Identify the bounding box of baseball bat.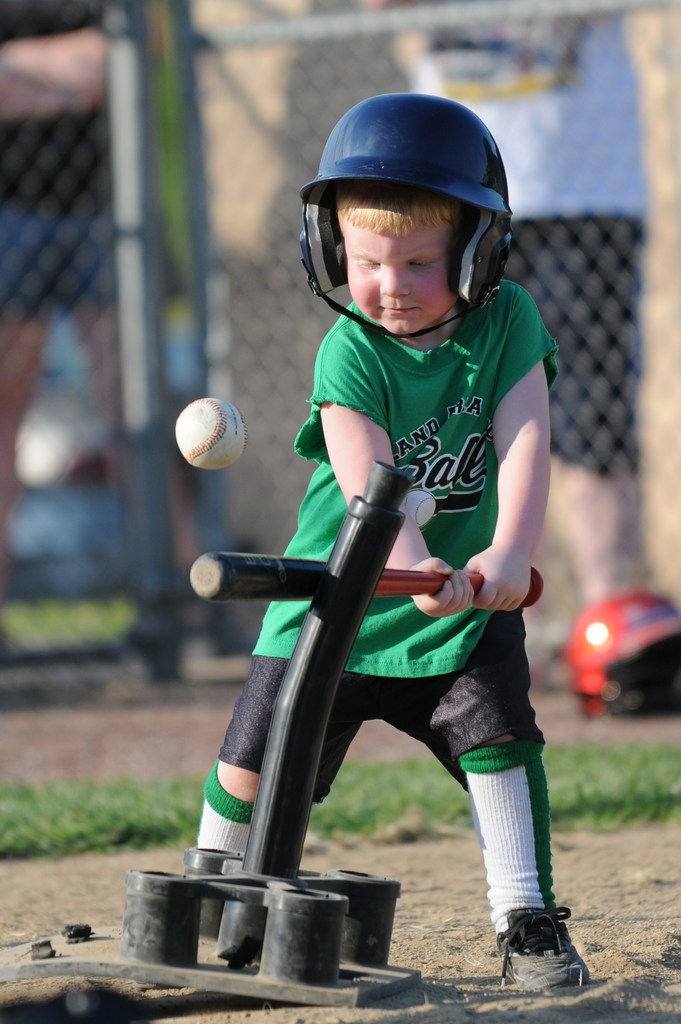
180/552/546/609.
